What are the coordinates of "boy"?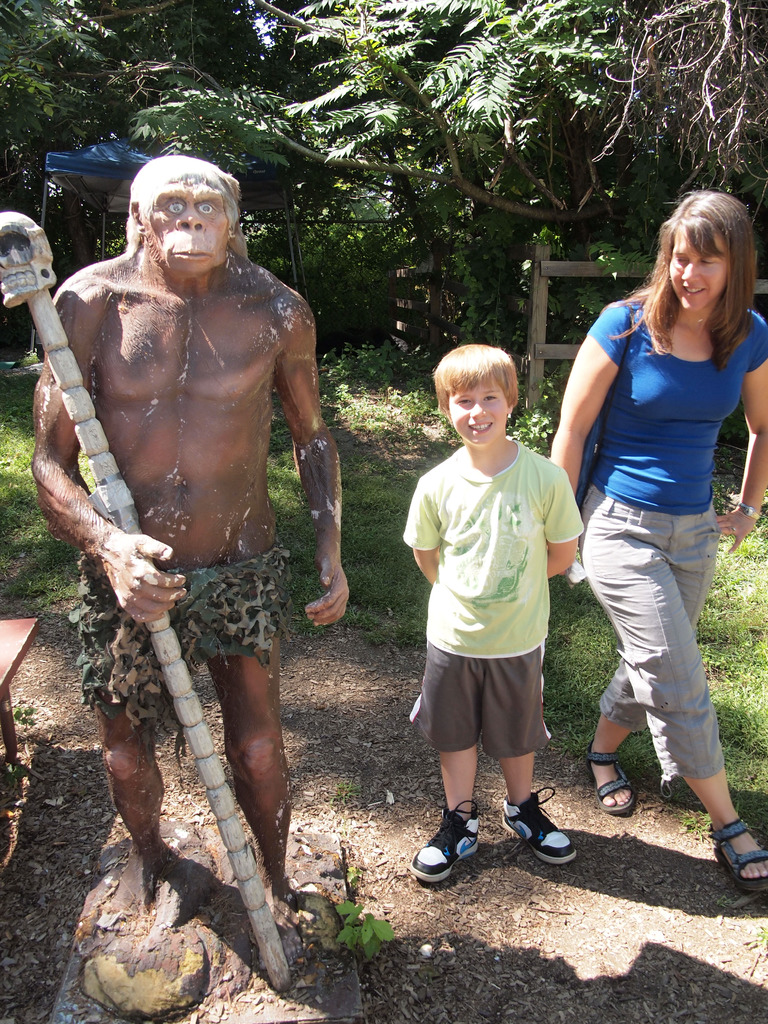
crop(399, 342, 591, 882).
